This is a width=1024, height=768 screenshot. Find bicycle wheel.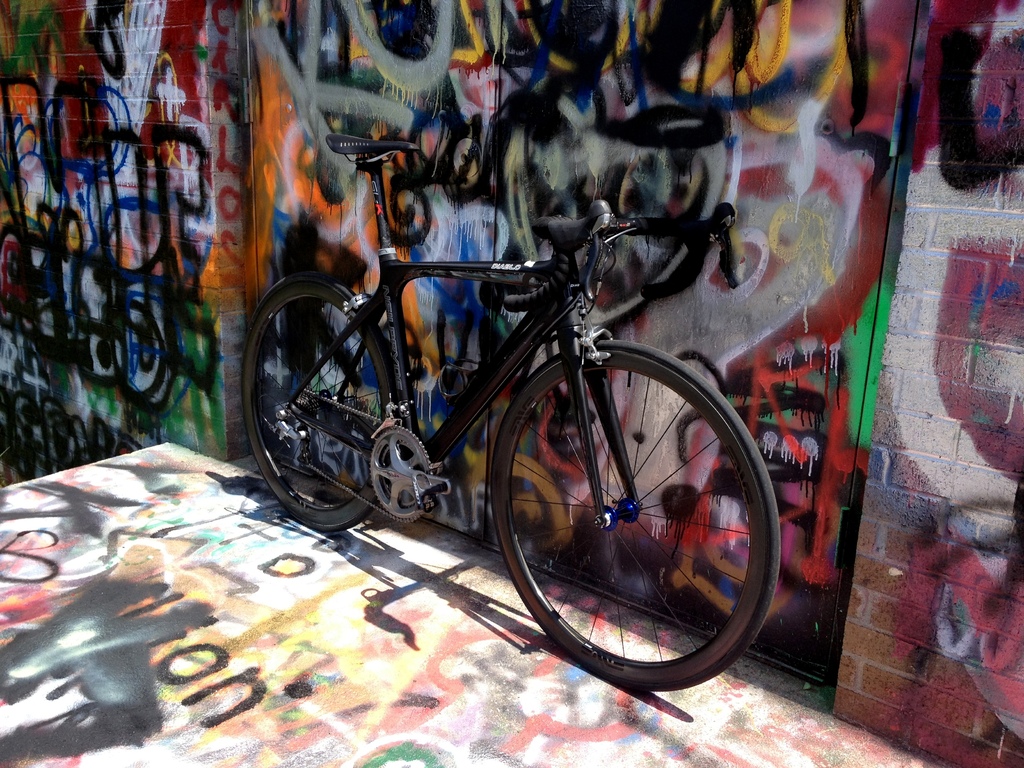
Bounding box: 235/286/397/540.
